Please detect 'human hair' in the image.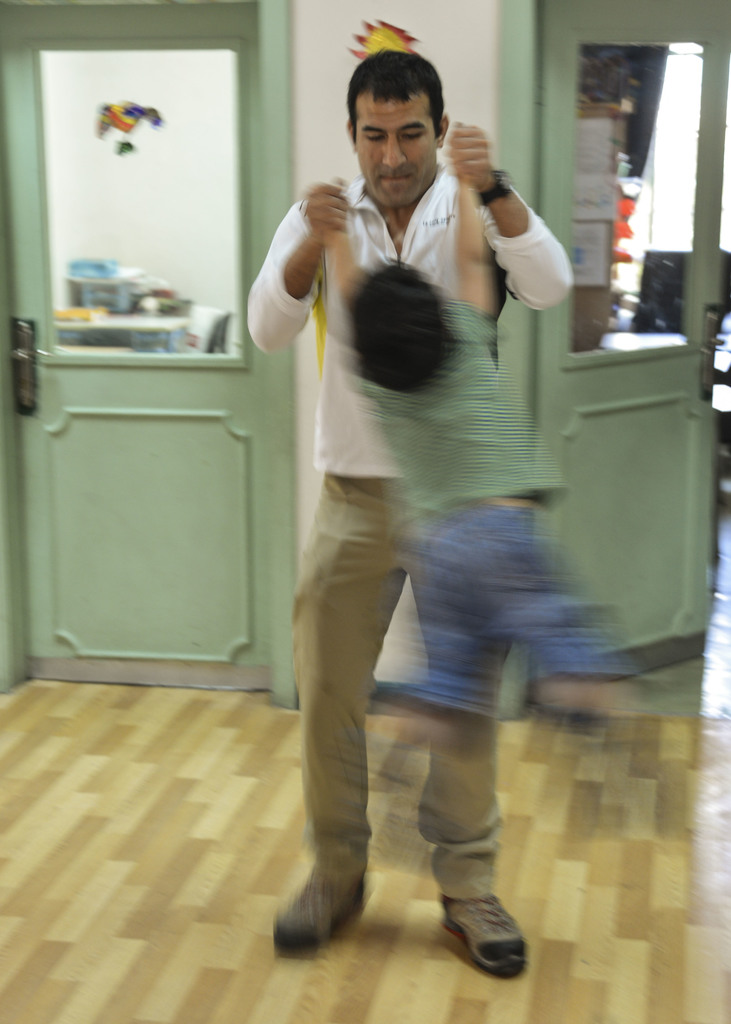
<bbox>348, 44, 451, 160</bbox>.
